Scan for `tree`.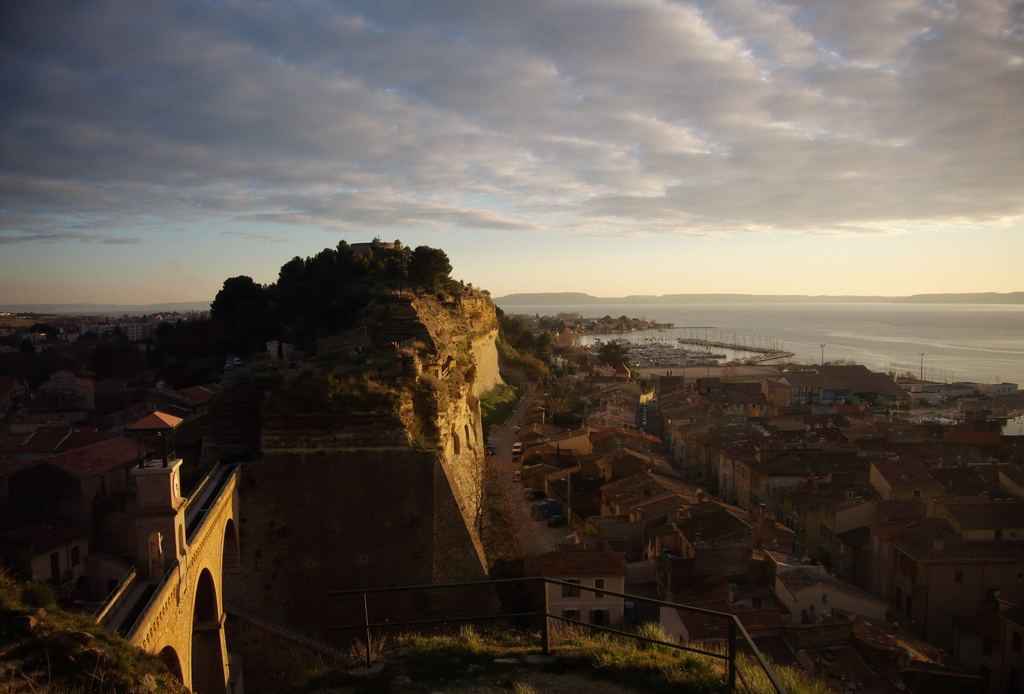
Scan result: region(71, 328, 108, 383).
